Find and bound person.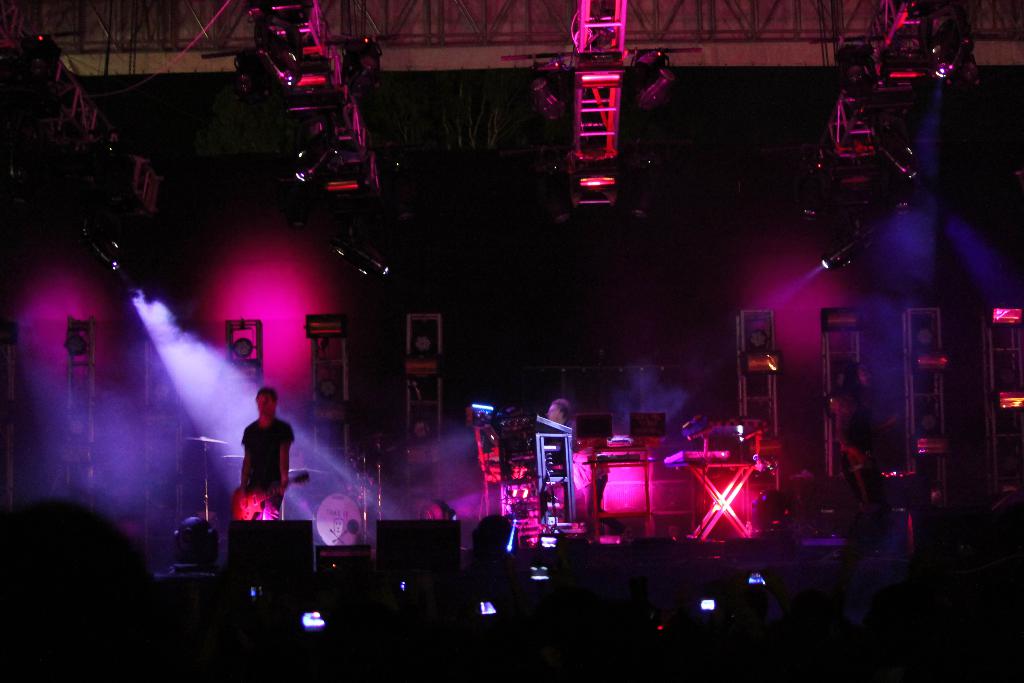
Bound: 214,395,307,531.
